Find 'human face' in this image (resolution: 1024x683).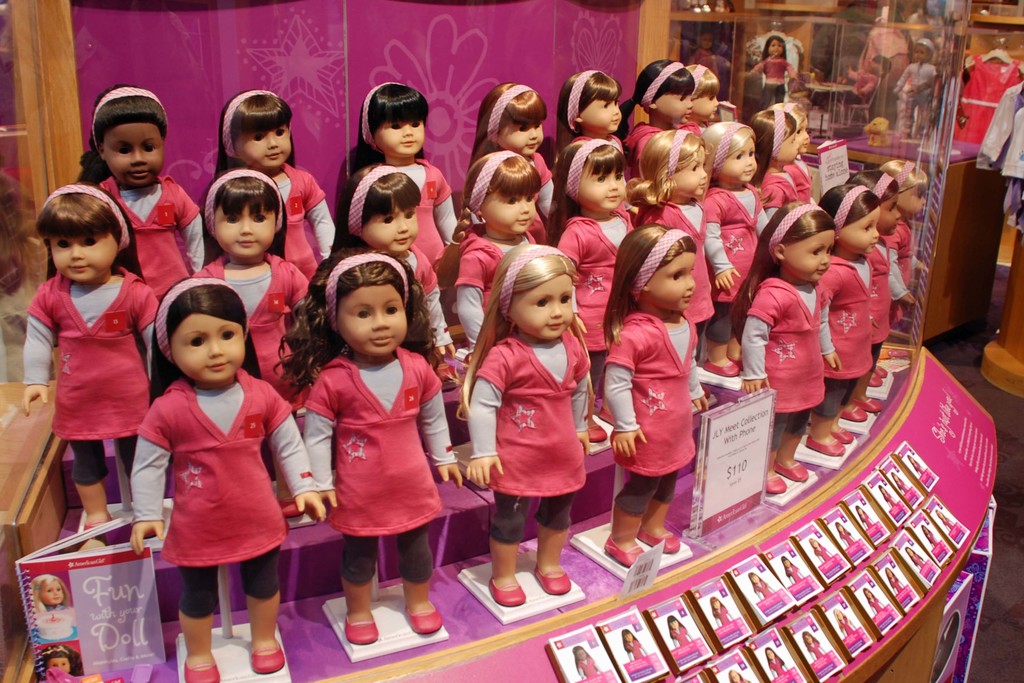
pyautogui.locateOnScreen(898, 181, 925, 218).
